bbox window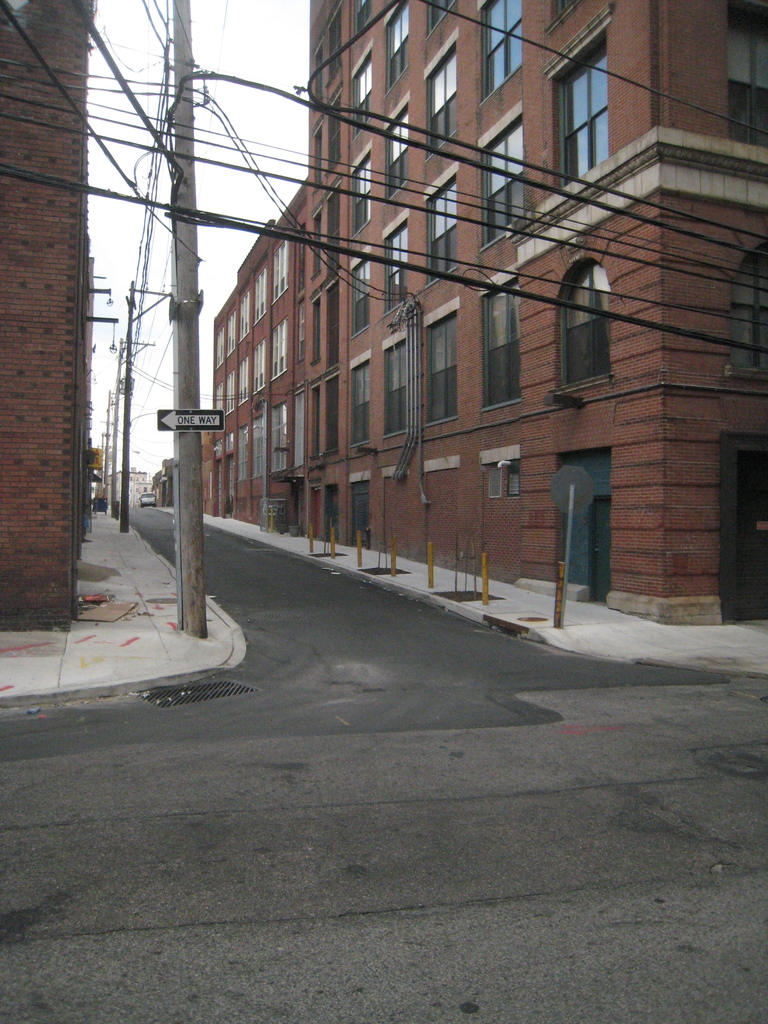
BBox(563, 266, 613, 383)
